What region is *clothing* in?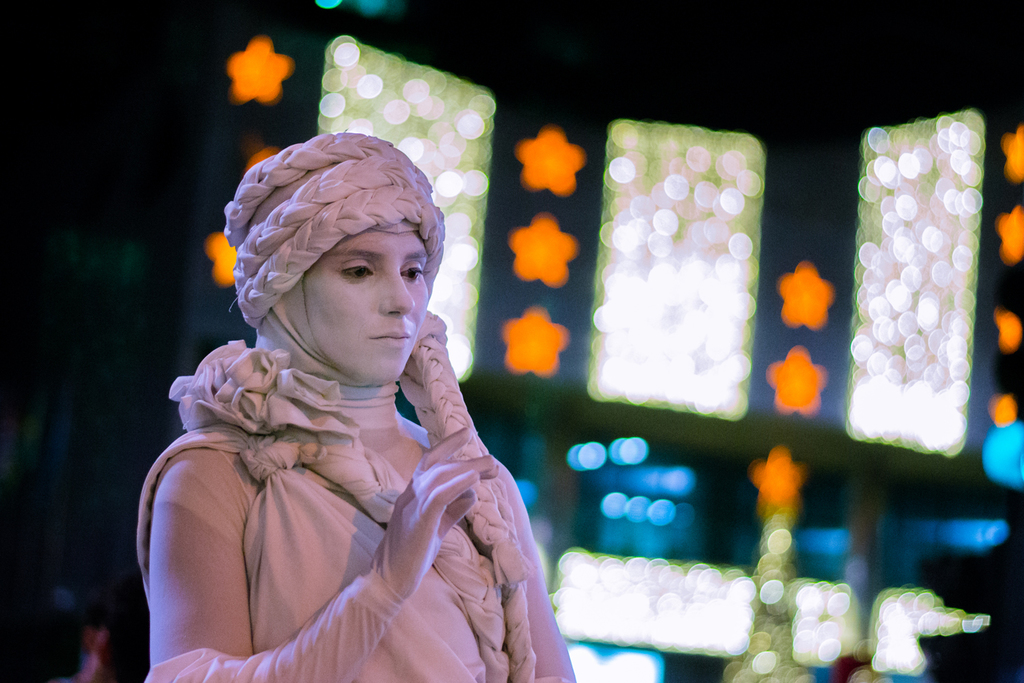
(125, 255, 550, 680).
